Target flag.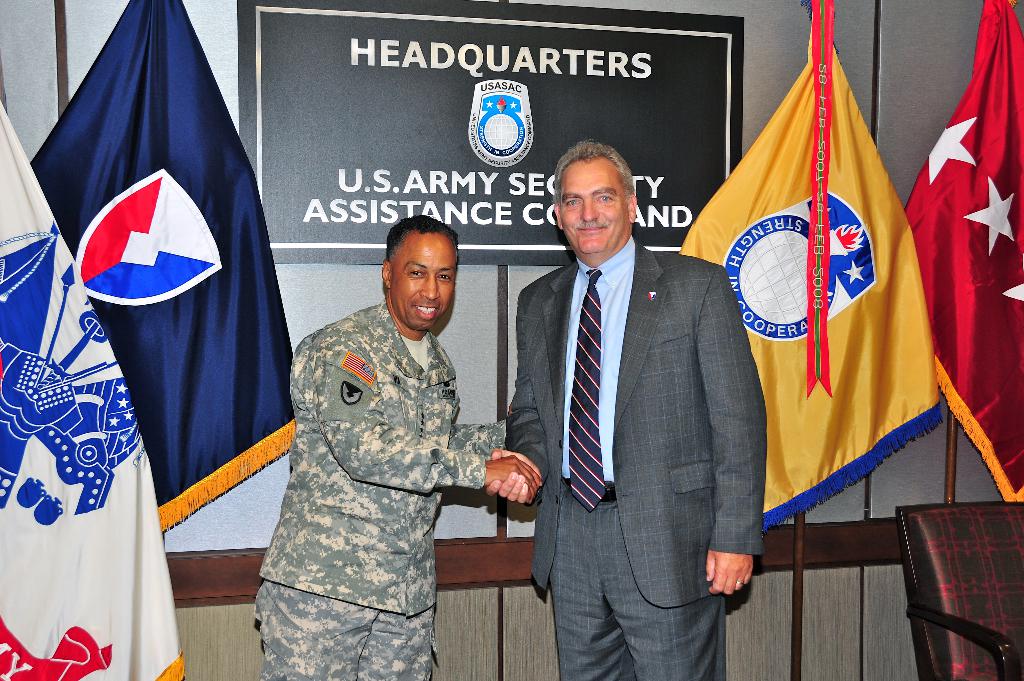
Target region: 898, 0, 1023, 511.
